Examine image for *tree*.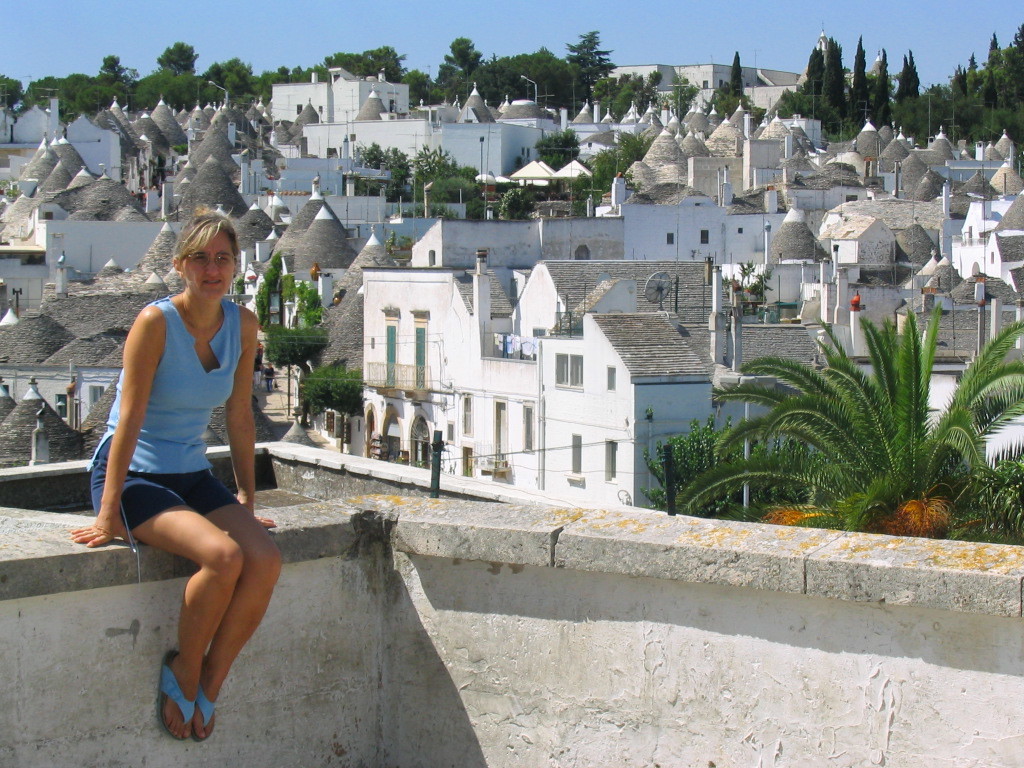
Examination result: box=[156, 39, 201, 76].
